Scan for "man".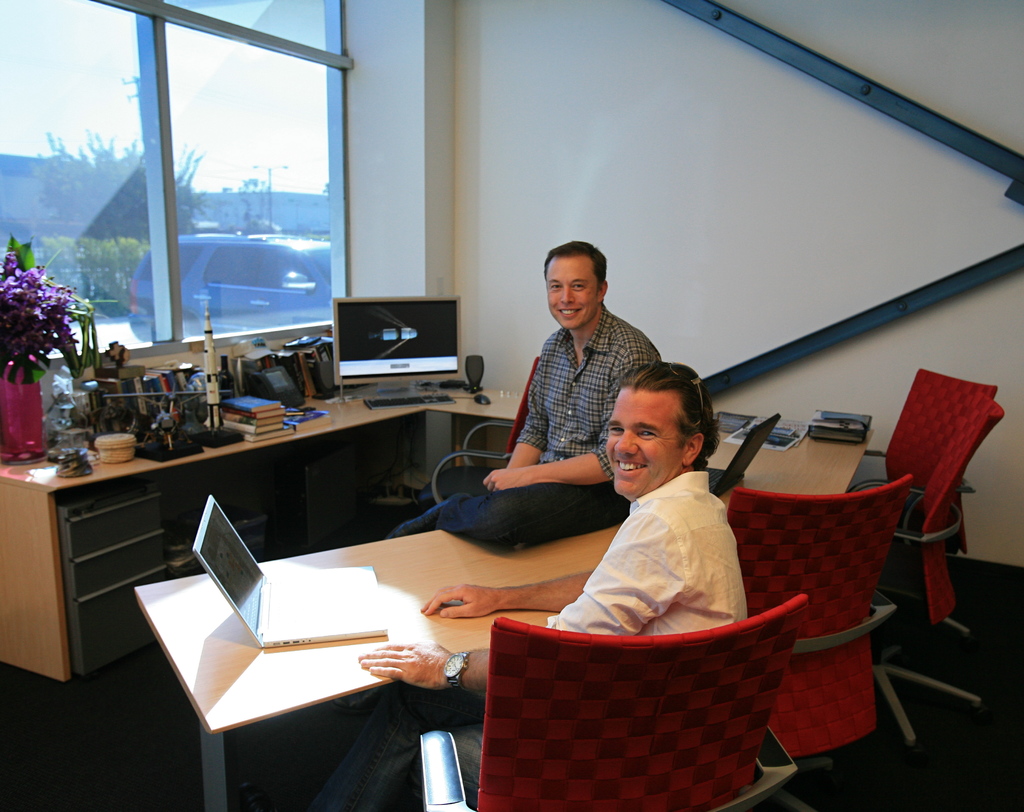
Scan result: bbox=[381, 236, 664, 552].
